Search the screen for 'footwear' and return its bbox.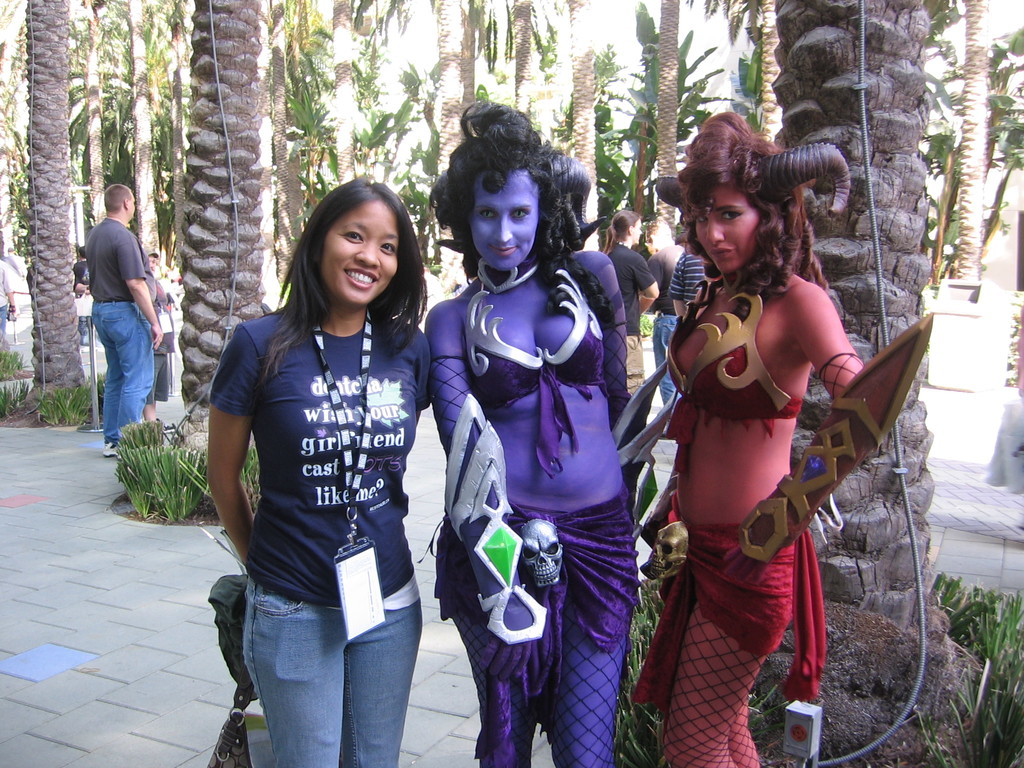
Found: pyautogui.locateOnScreen(102, 435, 124, 455).
